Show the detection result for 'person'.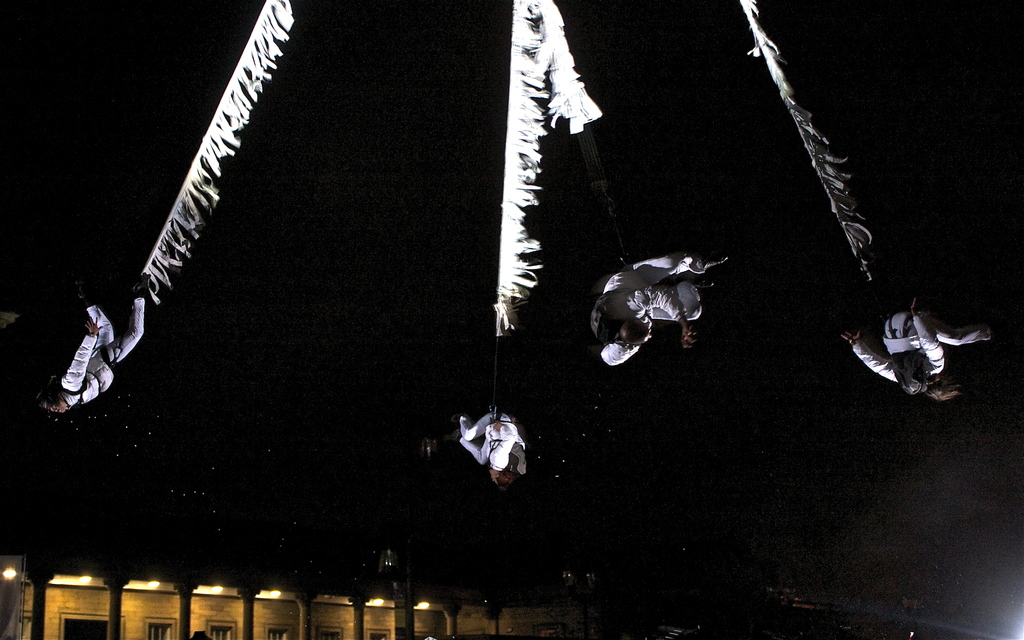
[left=443, top=410, right=527, bottom=486].
